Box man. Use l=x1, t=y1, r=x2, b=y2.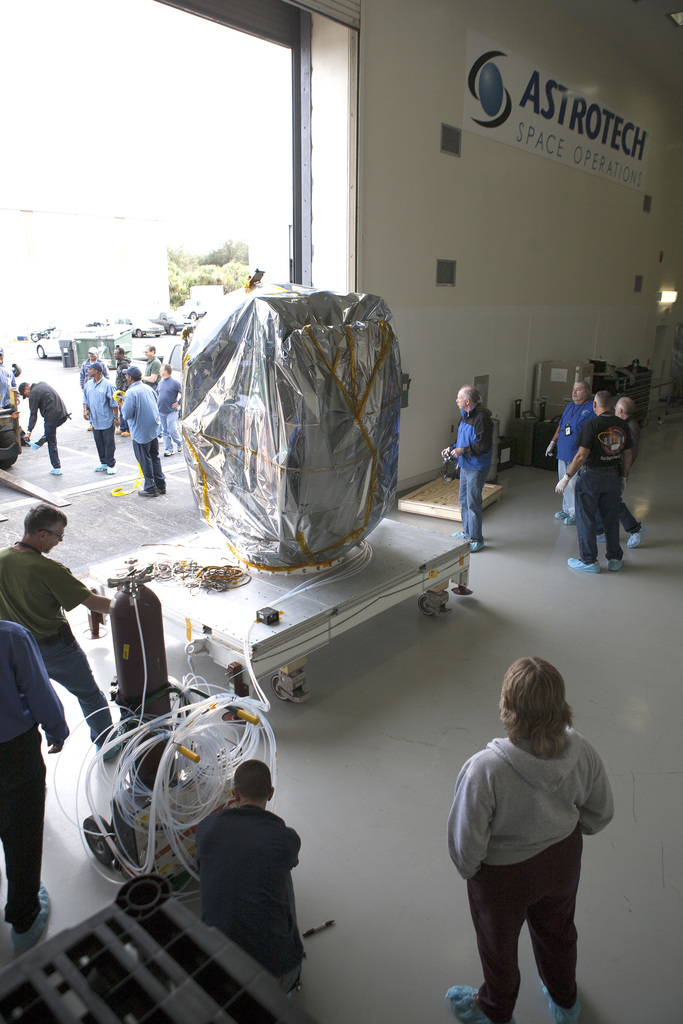
l=79, t=346, r=110, b=431.
